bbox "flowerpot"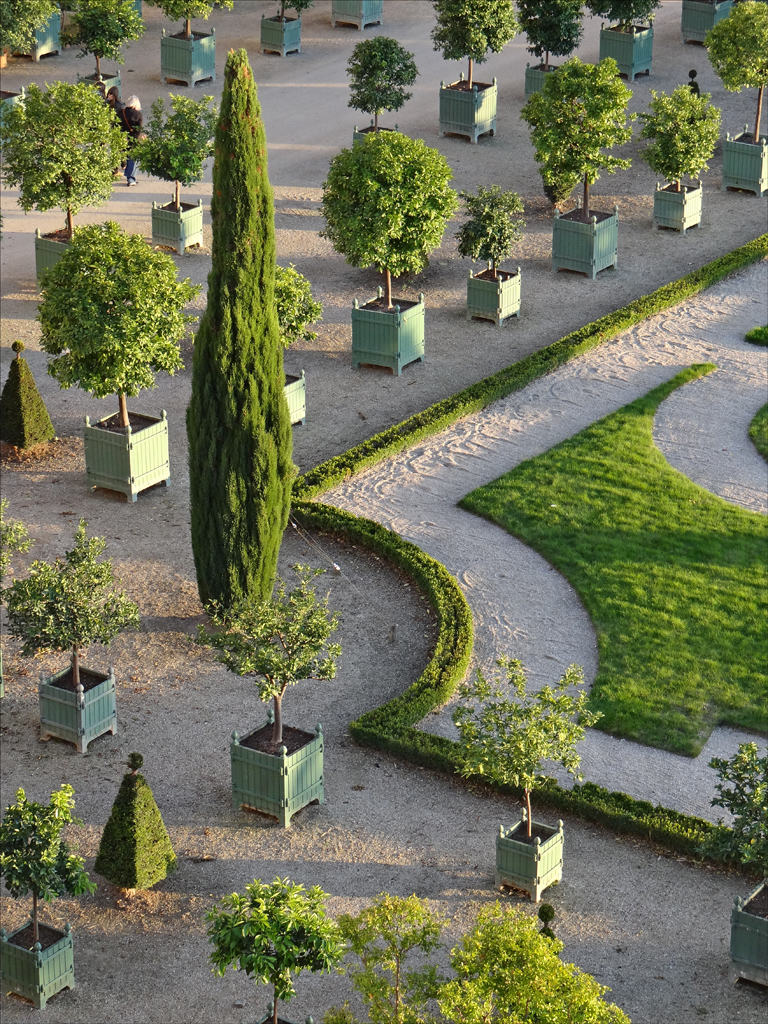
bbox=(557, 197, 616, 277)
